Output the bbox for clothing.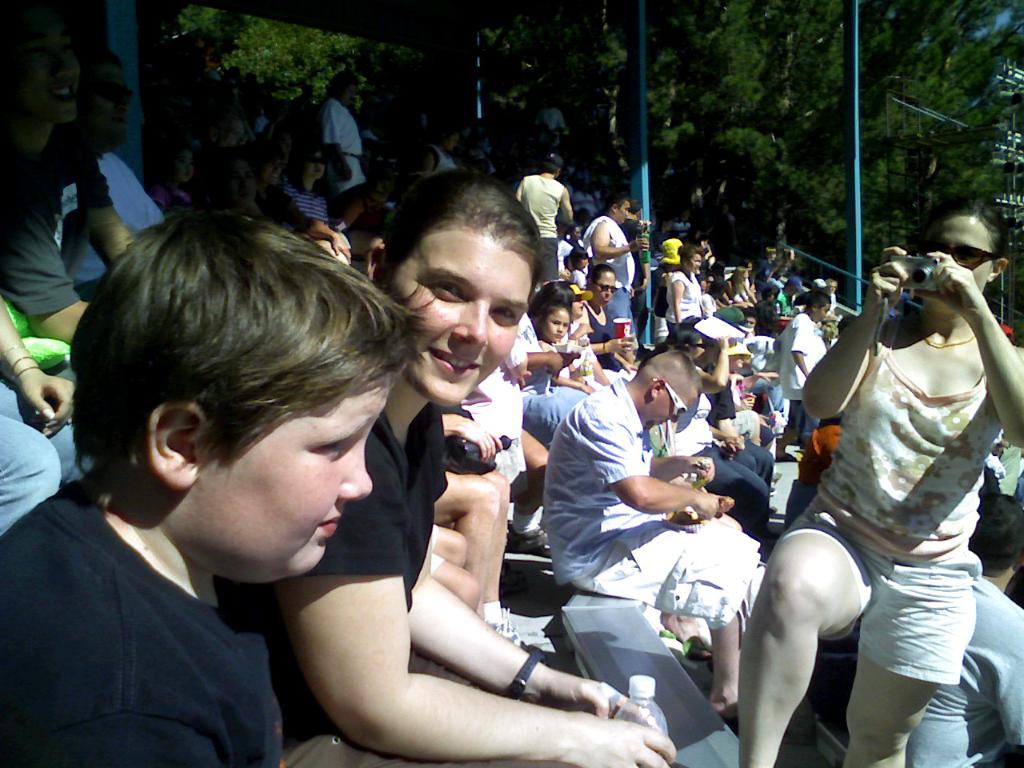
0,484,287,767.
